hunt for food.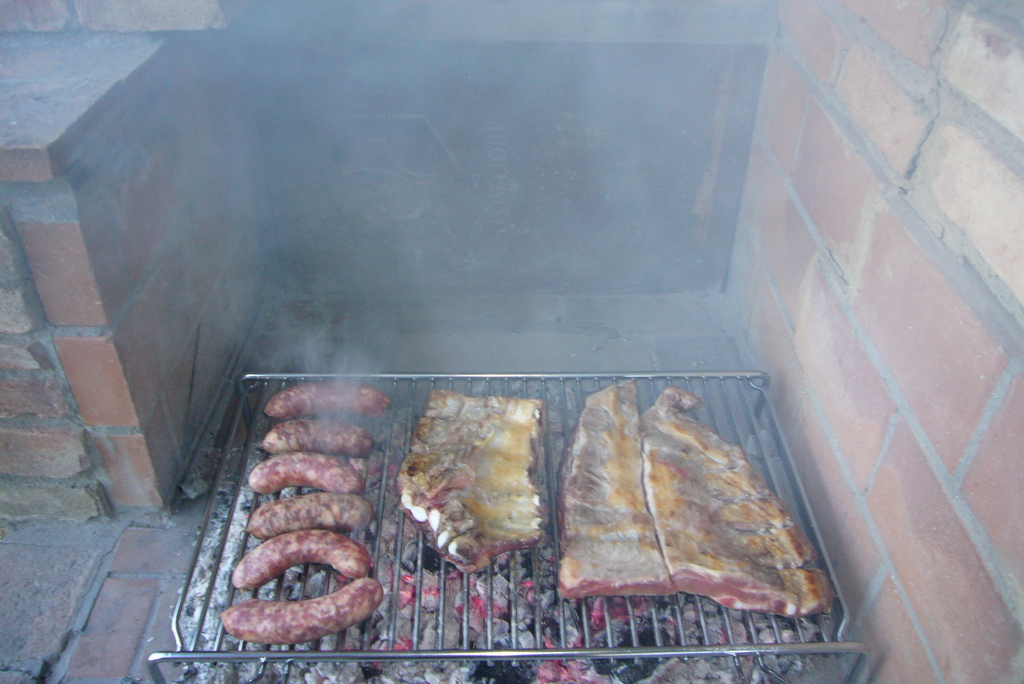
Hunted down at detection(557, 377, 834, 621).
